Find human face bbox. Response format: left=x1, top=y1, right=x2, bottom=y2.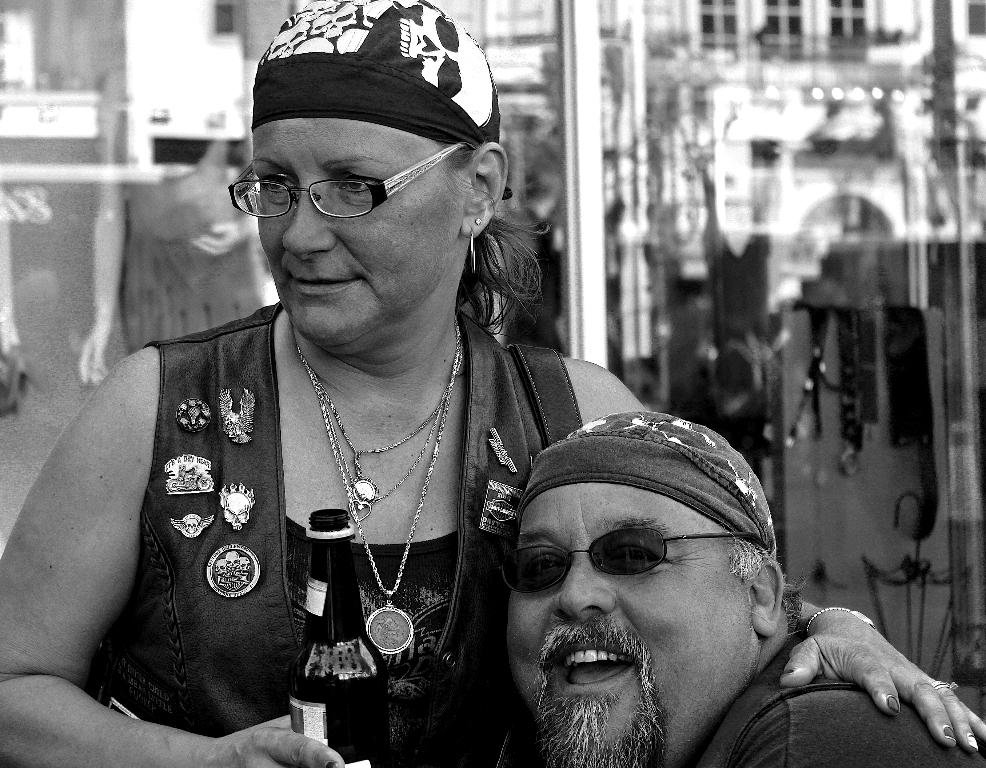
left=503, top=483, right=754, bottom=764.
